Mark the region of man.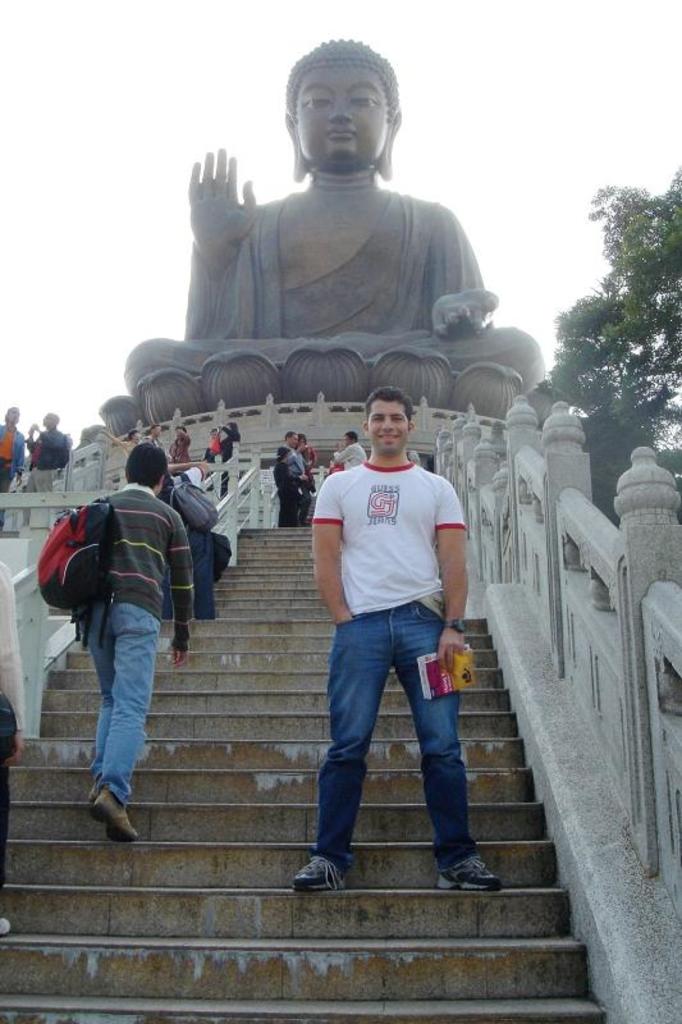
Region: region(27, 402, 72, 492).
